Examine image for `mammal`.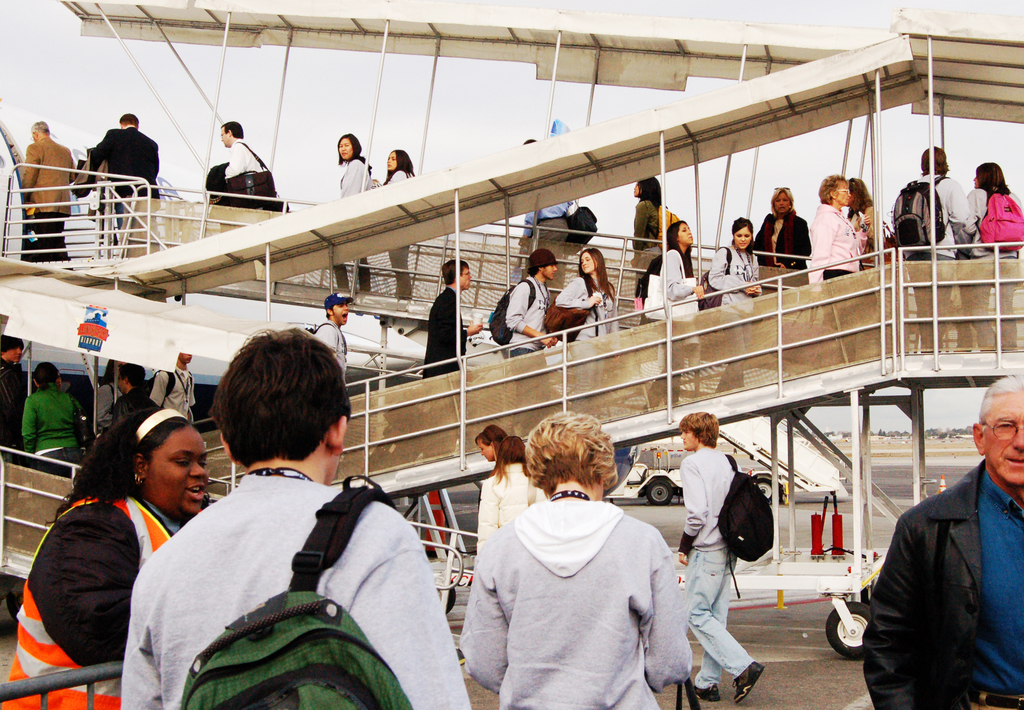
Examination result: (x1=16, y1=119, x2=79, y2=262).
